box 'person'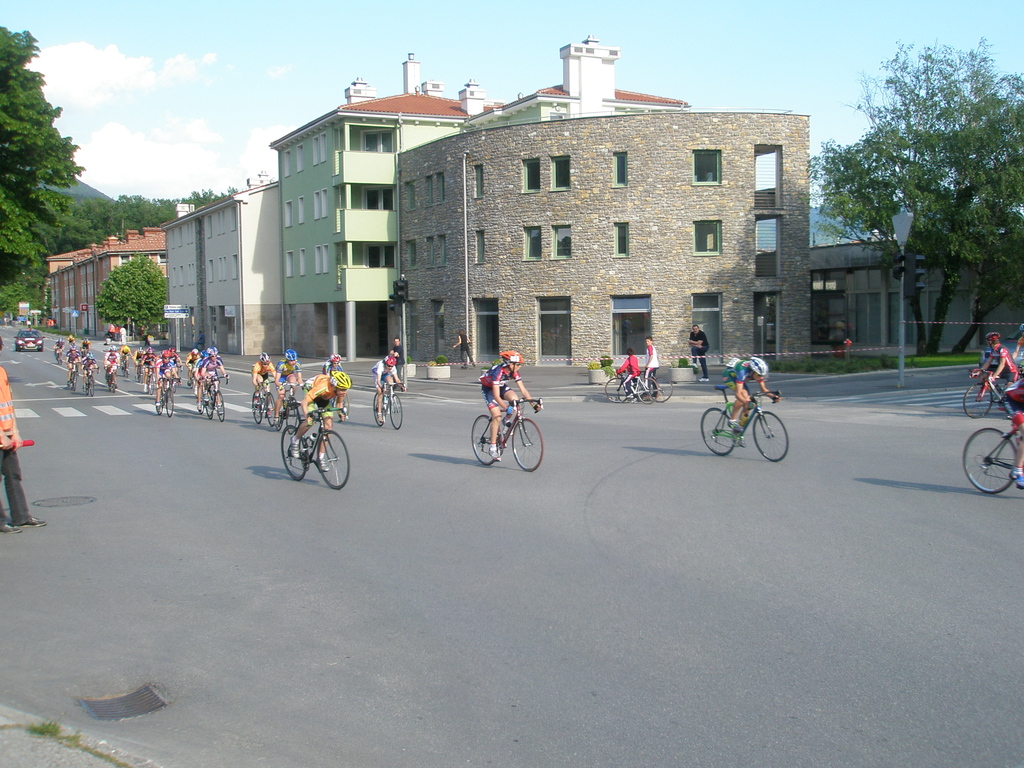
[64, 343, 84, 384]
